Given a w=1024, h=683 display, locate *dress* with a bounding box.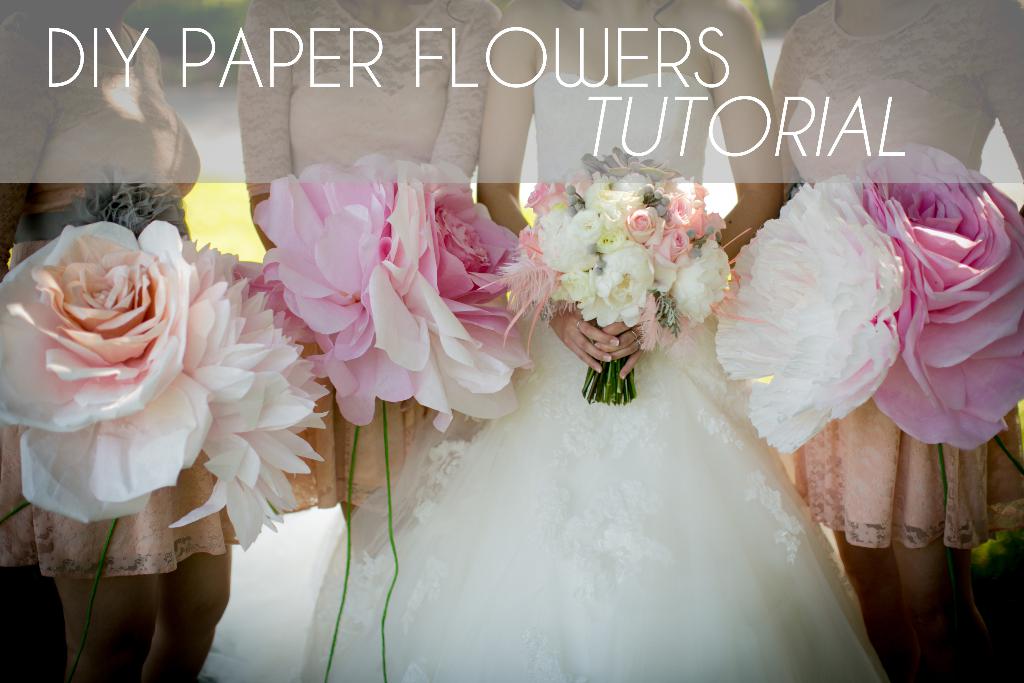
Located: {"x1": 796, "y1": 0, "x2": 1023, "y2": 552}.
